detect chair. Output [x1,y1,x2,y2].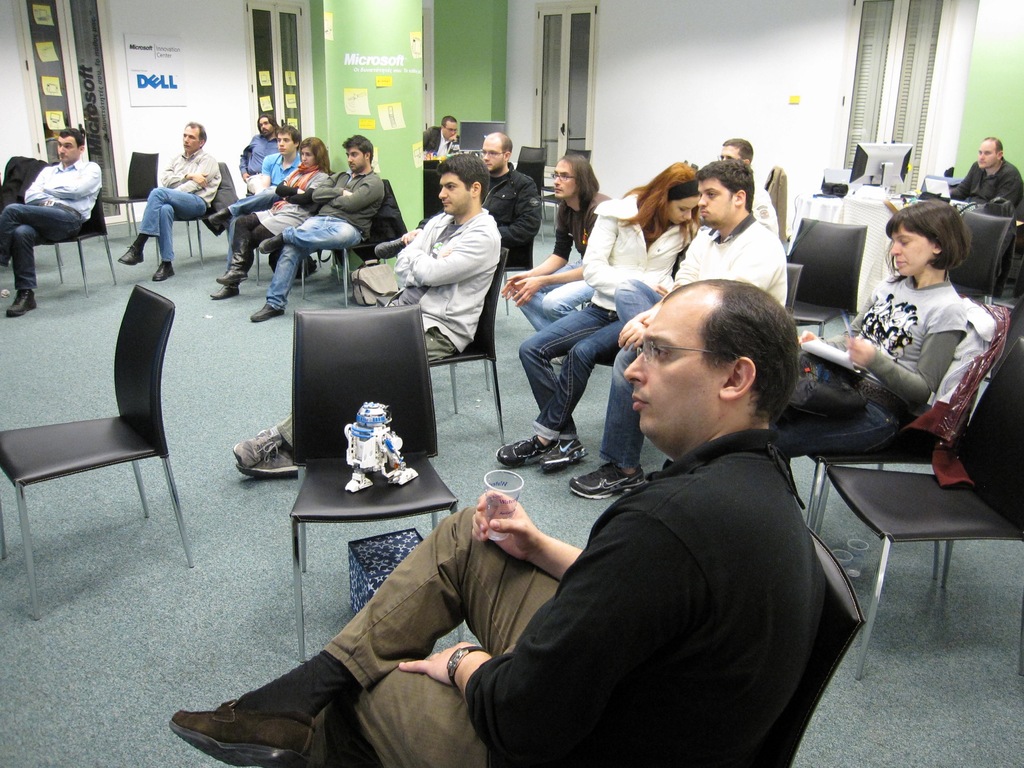
[154,157,230,263].
